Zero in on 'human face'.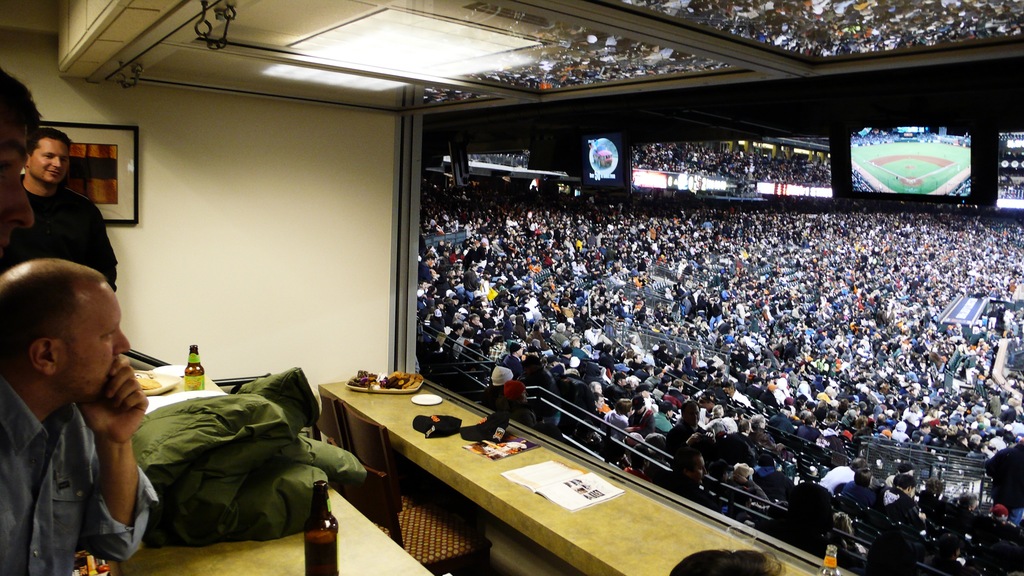
Zeroed in: 67:283:132:410.
